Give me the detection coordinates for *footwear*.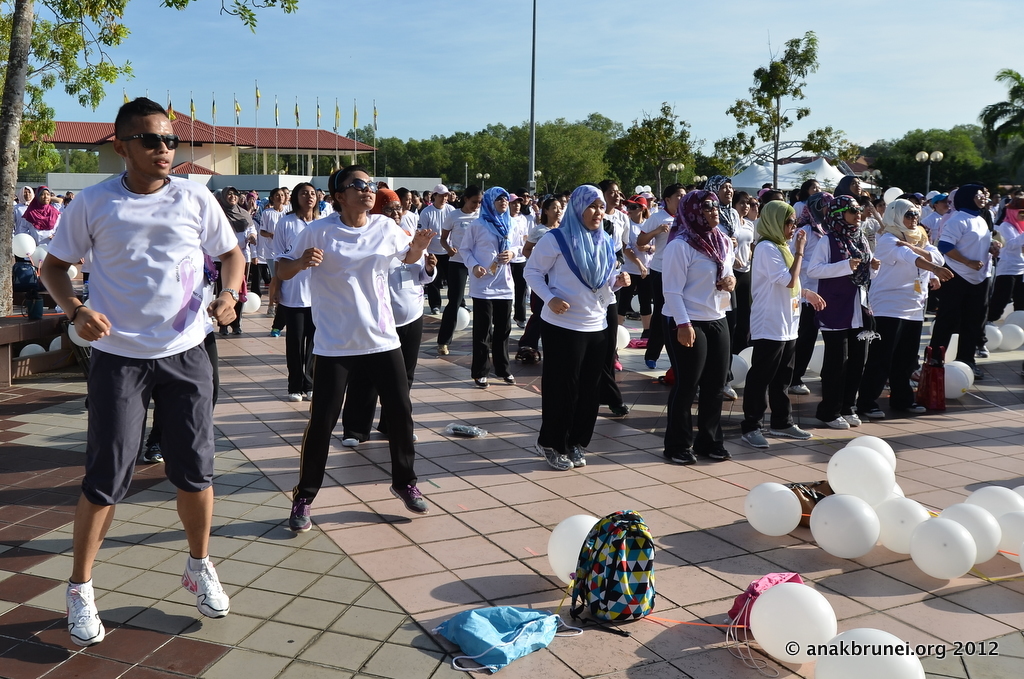
l=301, t=389, r=307, b=397.
